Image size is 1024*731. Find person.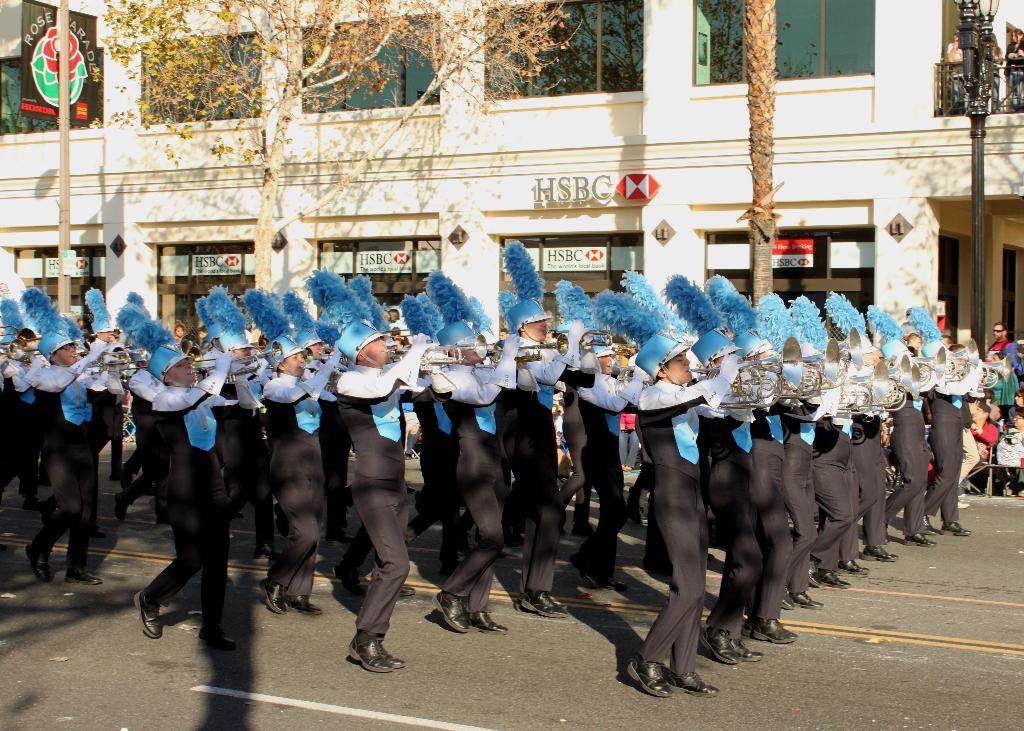
box=[765, 289, 817, 600].
